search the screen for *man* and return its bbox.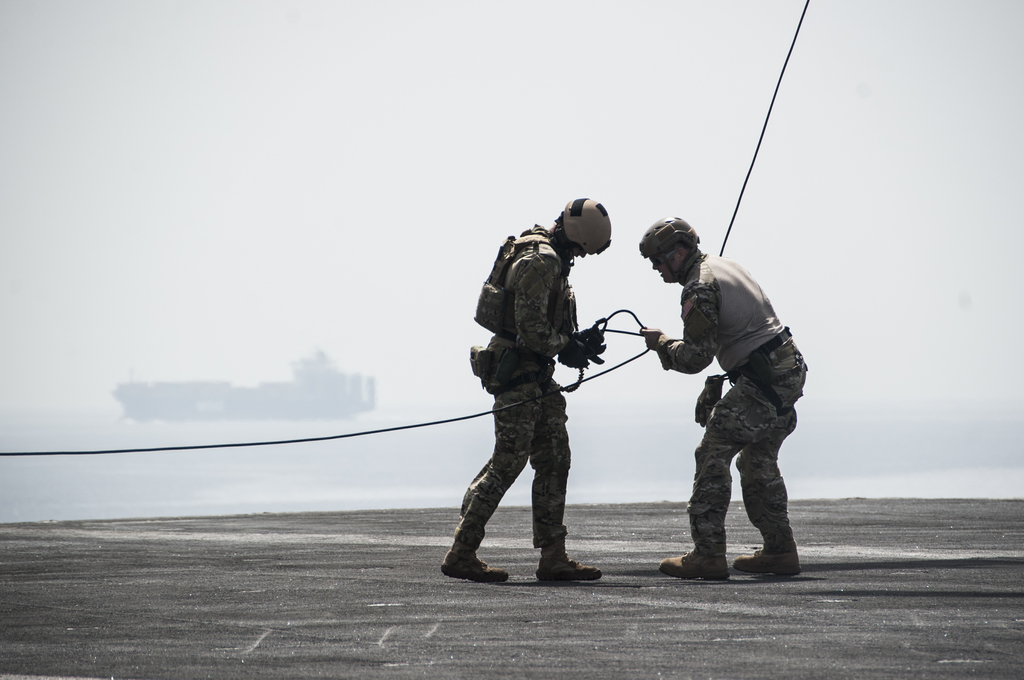
Found: (left=438, top=198, right=611, bottom=583).
